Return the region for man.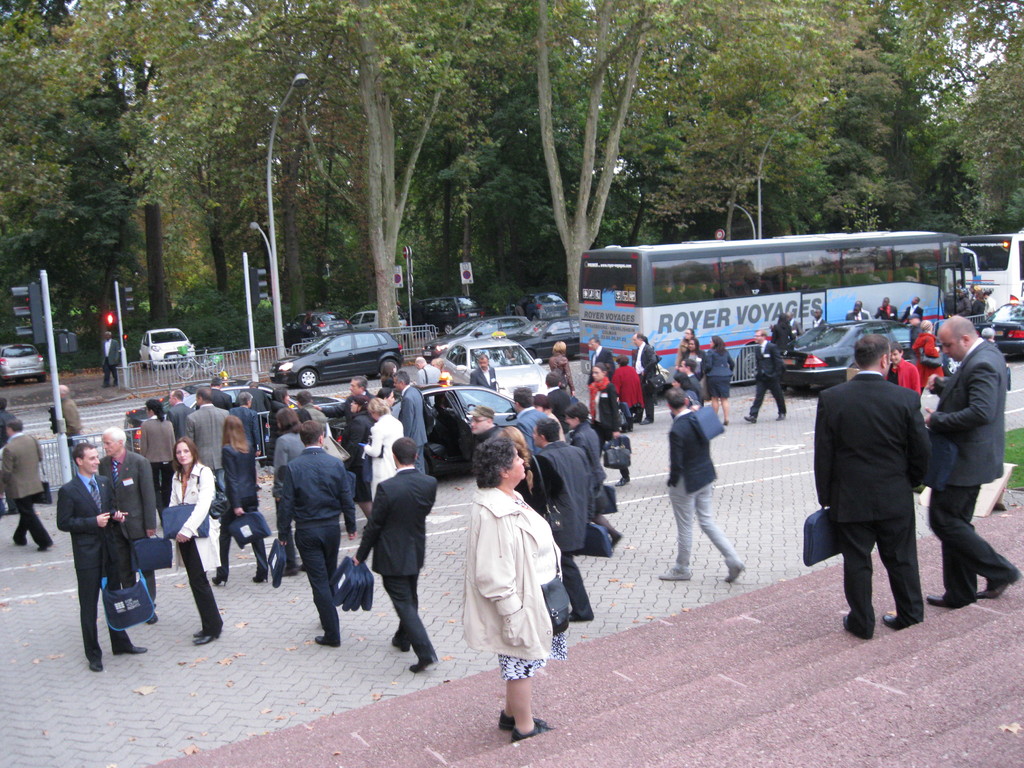
bbox=(513, 419, 596, 620).
